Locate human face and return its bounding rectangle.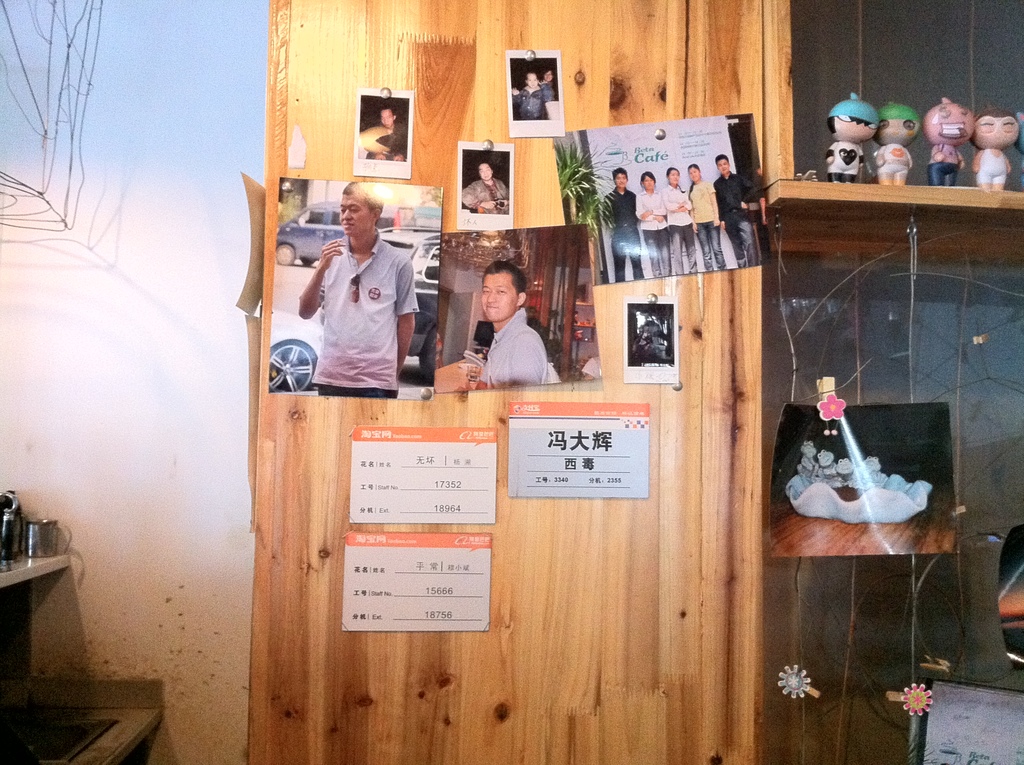
pyautogui.locateOnScreen(378, 113, 392, 125).
